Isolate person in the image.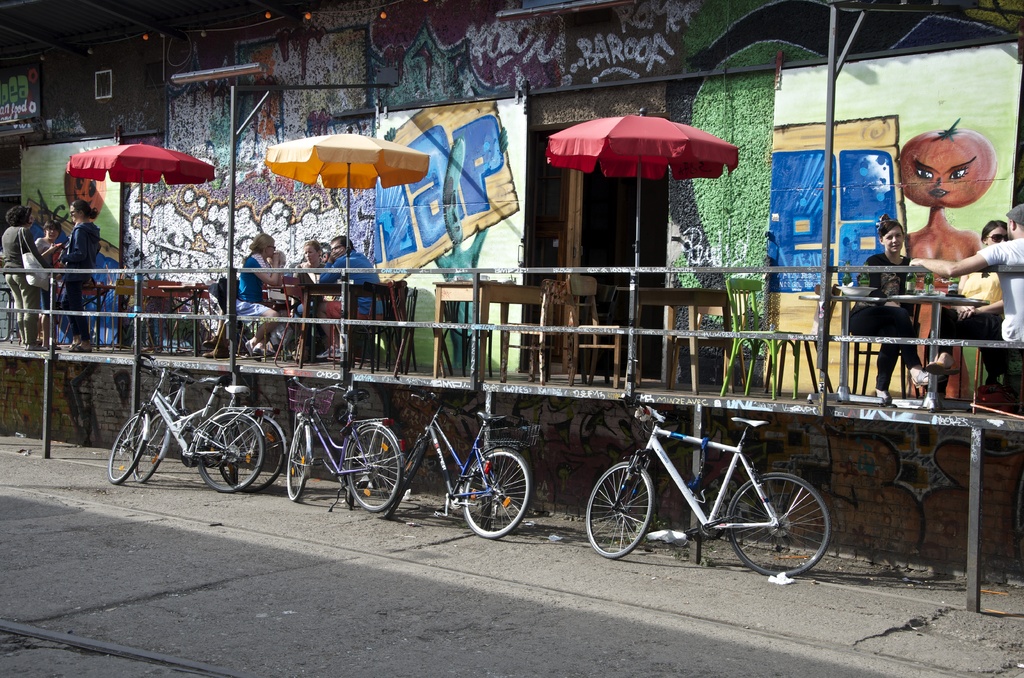
Isolated region: (x1=1, y1=209, x2=43, y2=351).
